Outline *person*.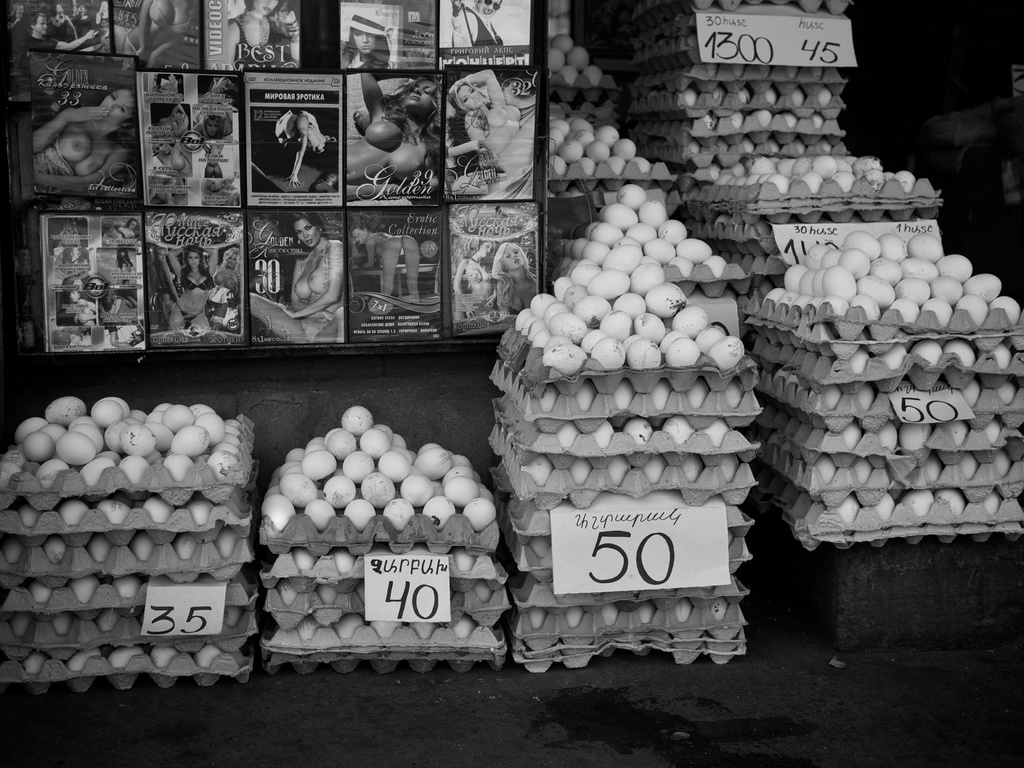
Outline: 198:75:232:103.
